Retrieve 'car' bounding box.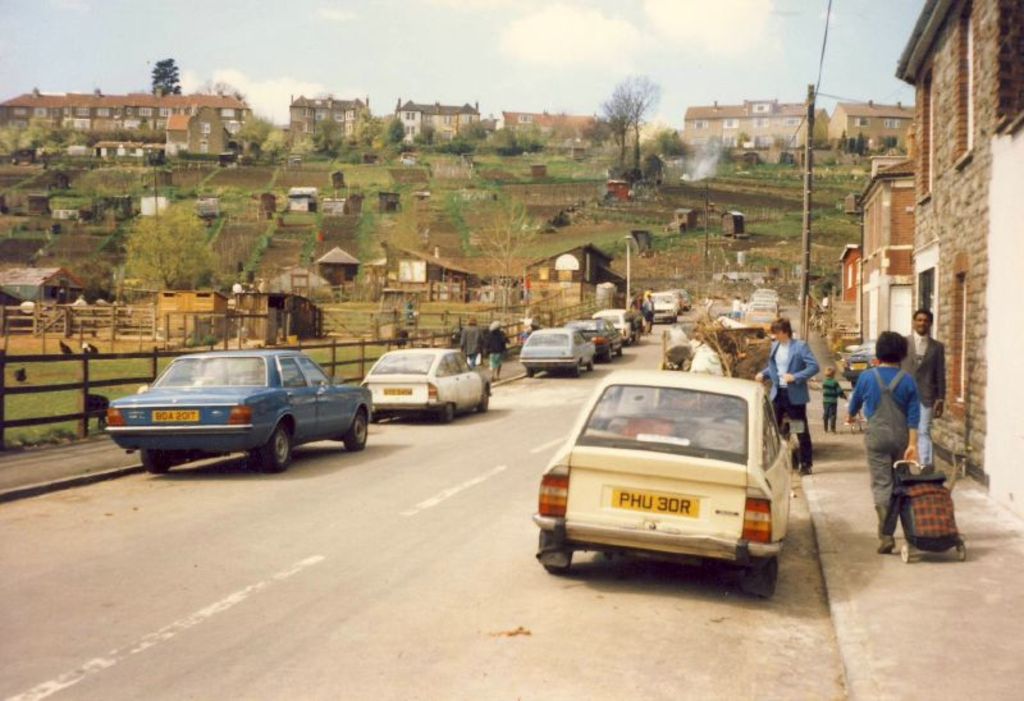
Bounding box: {"left": 681, "top": 289, "right": 694, "bottom": 312}.
